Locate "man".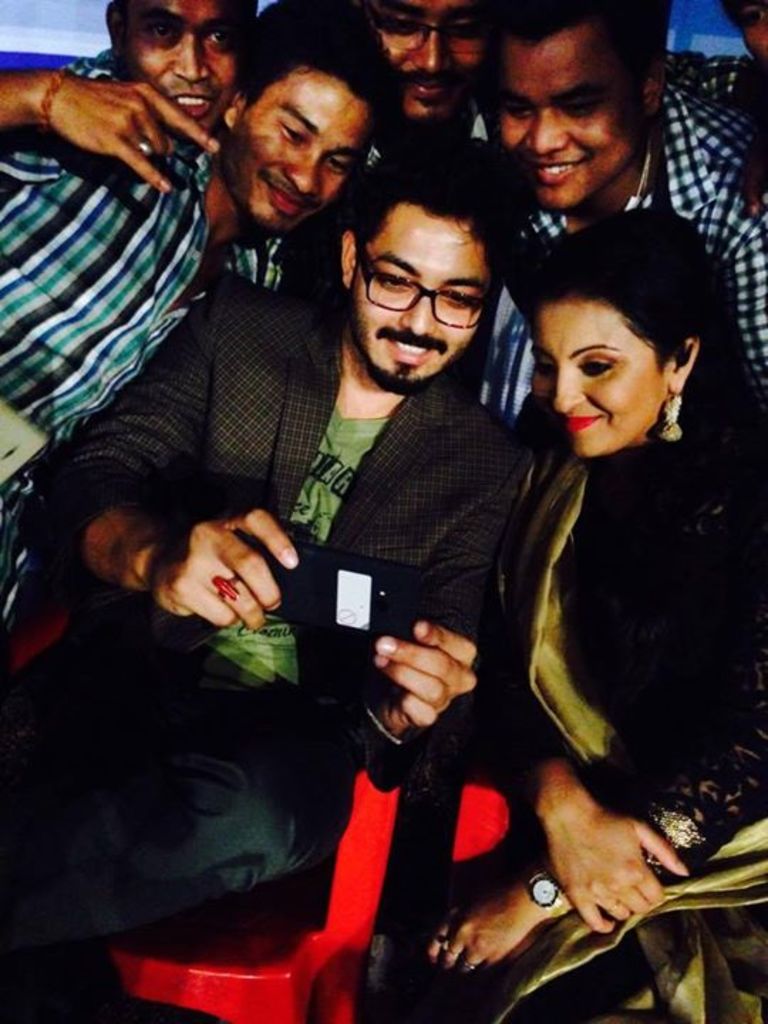
Bounding box: (356, 0, 501, 131).
